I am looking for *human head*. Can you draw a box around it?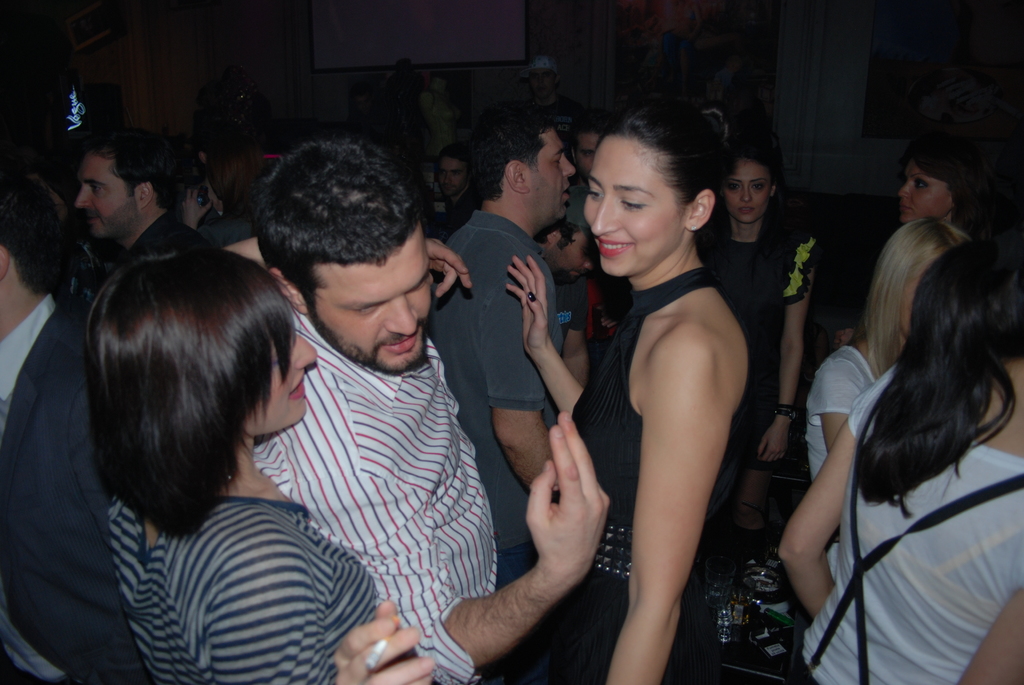
Sure, the bounding box is 83, 249, 321, 442.
